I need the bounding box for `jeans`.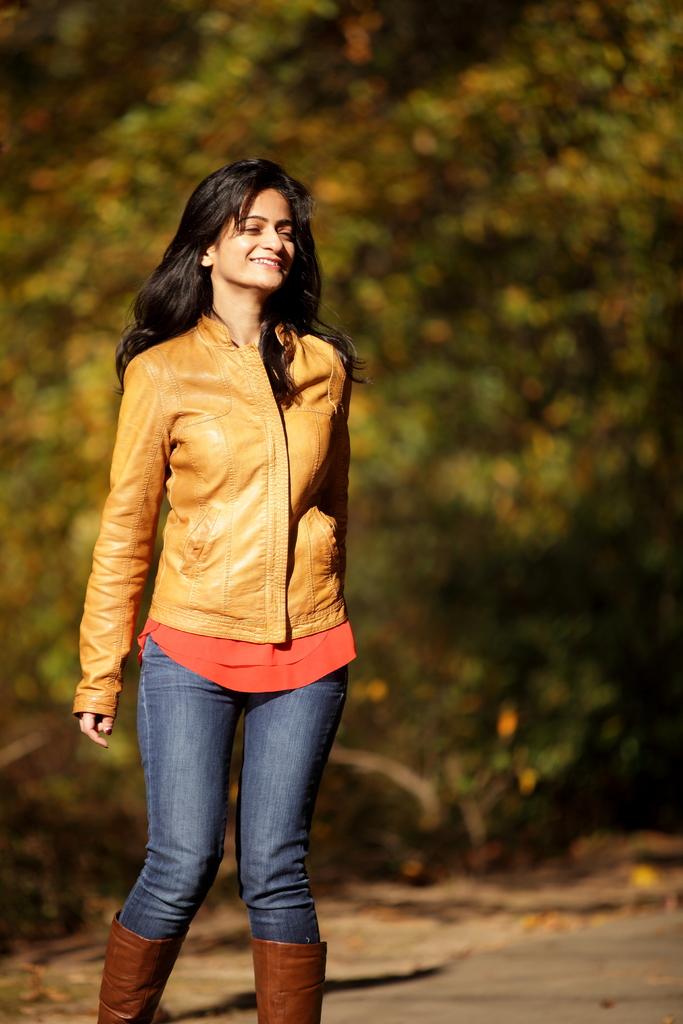
Here it is: [left=86, top=660, right=352, bottom=999].
